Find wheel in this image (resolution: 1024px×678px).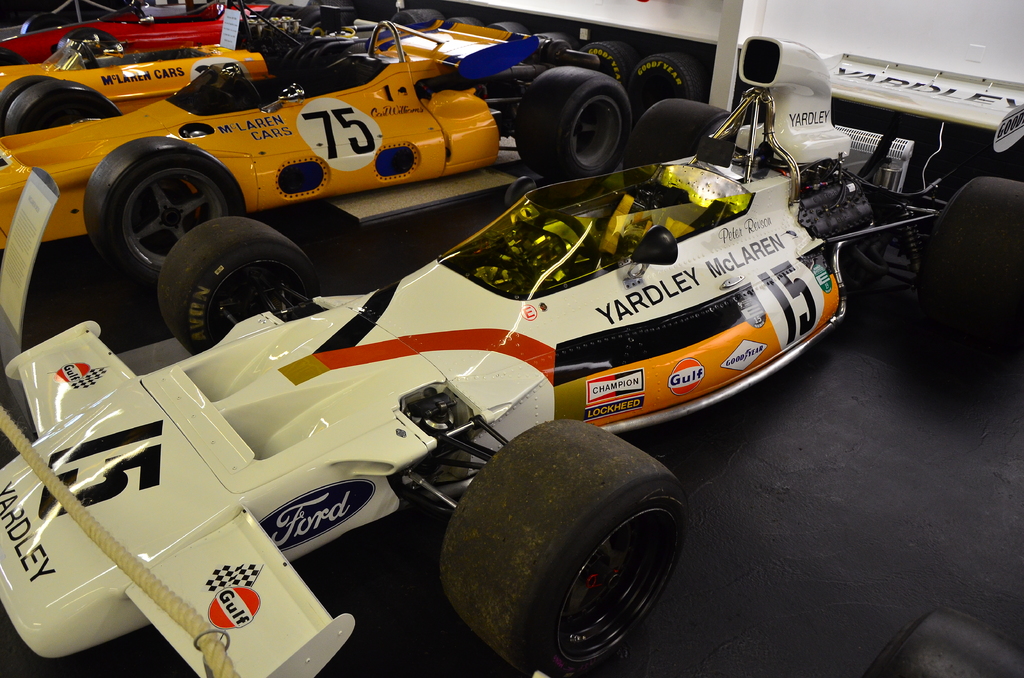
81/129/220/295.
